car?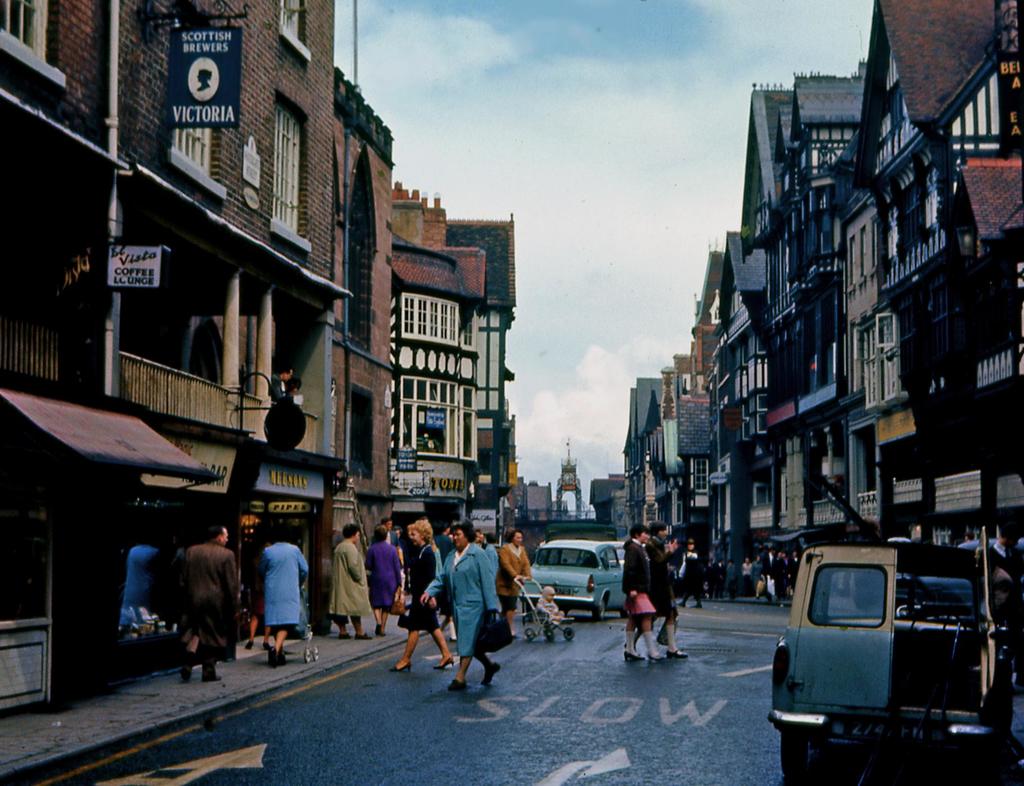
(510, 538, 622, 622)
